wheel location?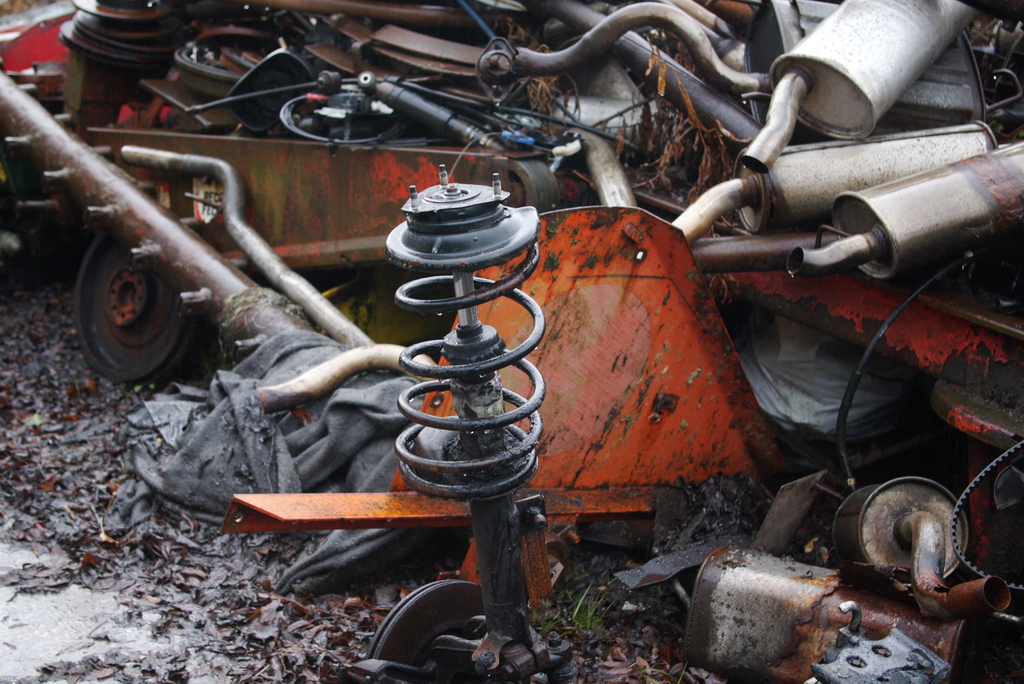
[369,578,485,657]
